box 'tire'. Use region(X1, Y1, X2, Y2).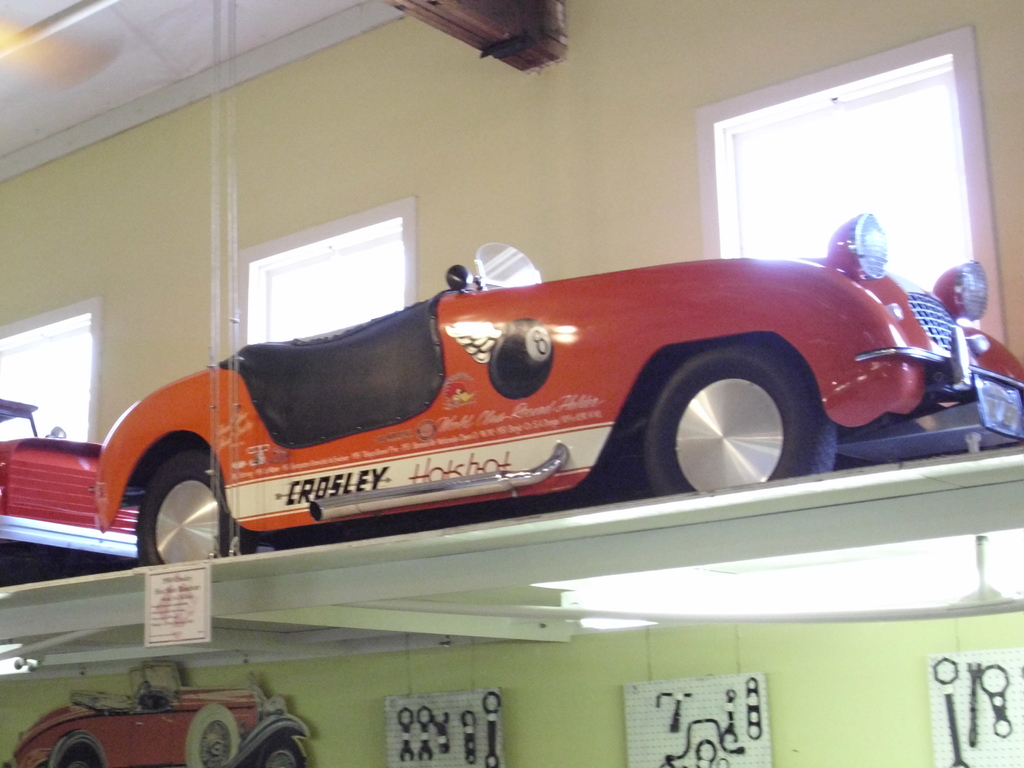
region(647, 342, 812, 499).
